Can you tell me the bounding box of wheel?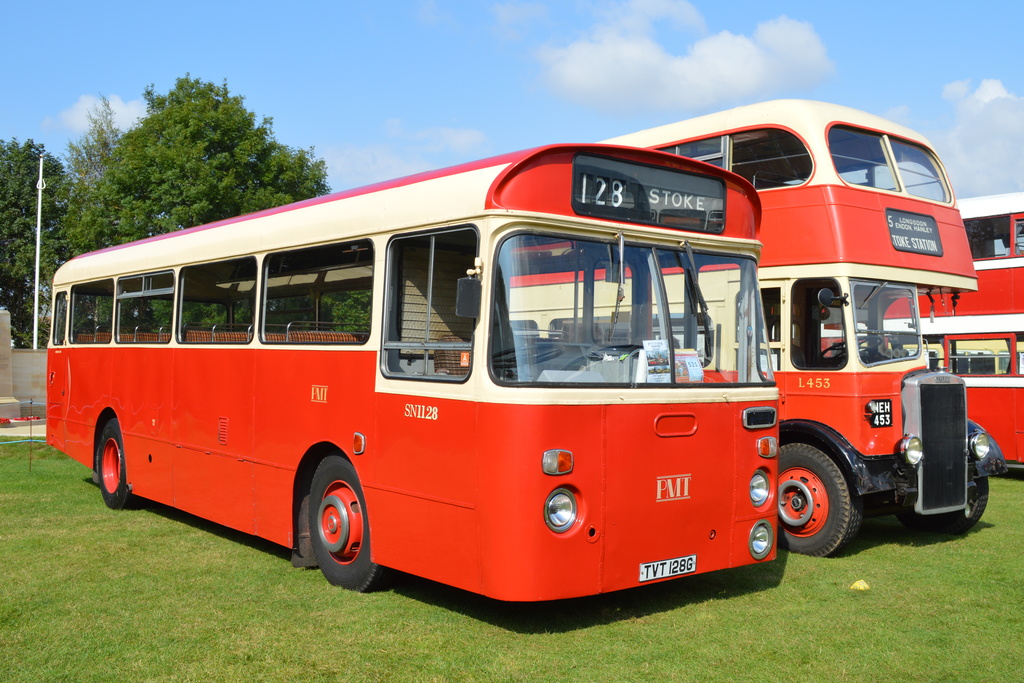
(x1=897, y1=476, x2=991, y2=536).
